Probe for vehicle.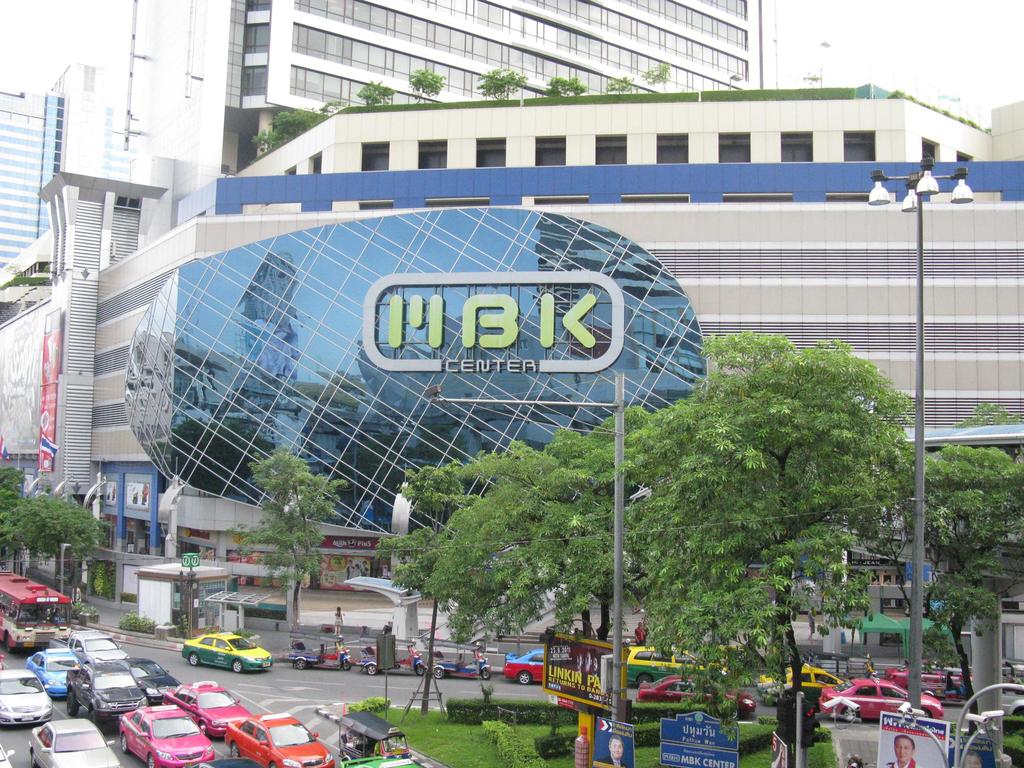
Probe result: crop(25, 644, 82, 695).
